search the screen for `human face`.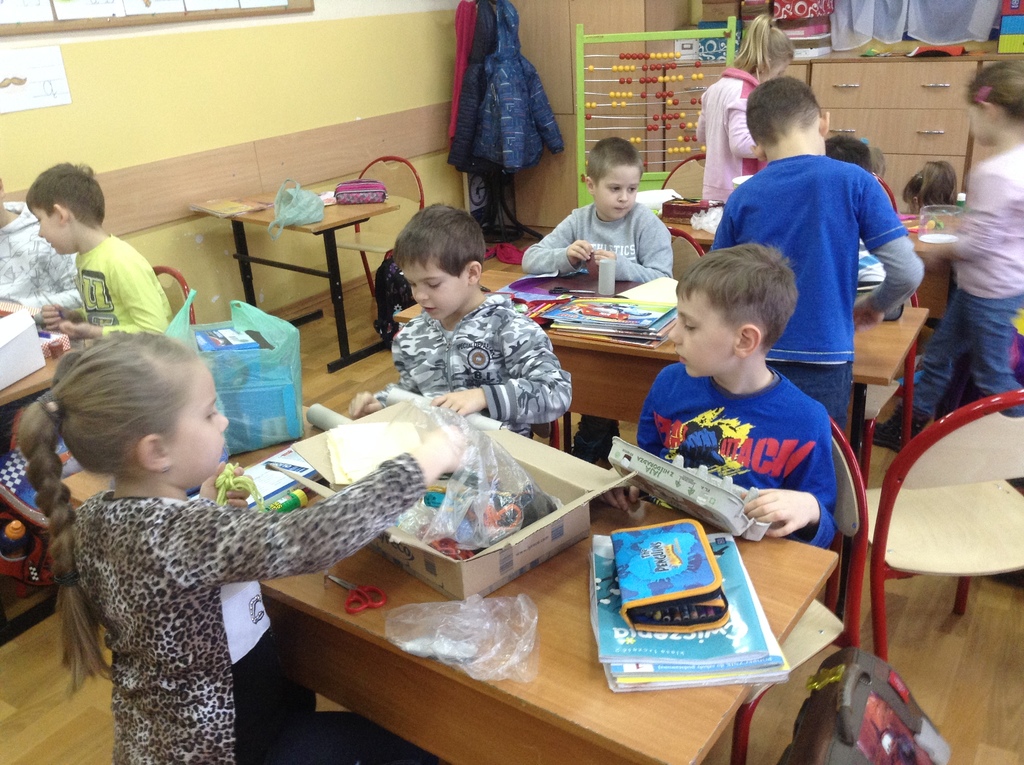
Found at bbox=(173, 358, 227, 477).
